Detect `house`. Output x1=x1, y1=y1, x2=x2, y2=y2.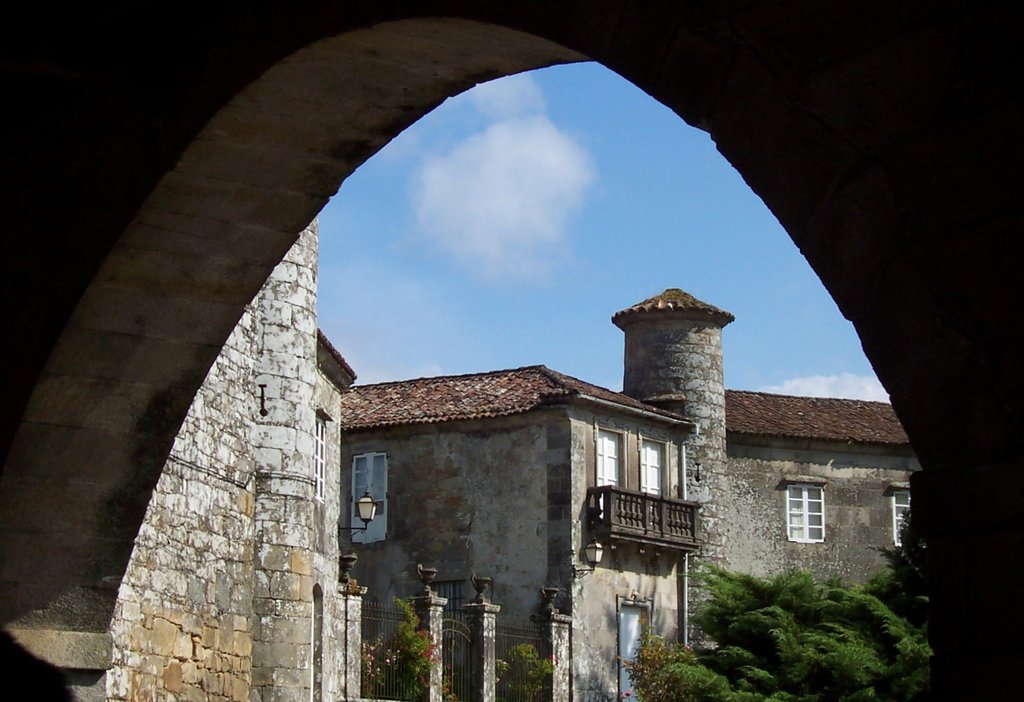
x1=723, y1=389, x2=918, y2=570.
